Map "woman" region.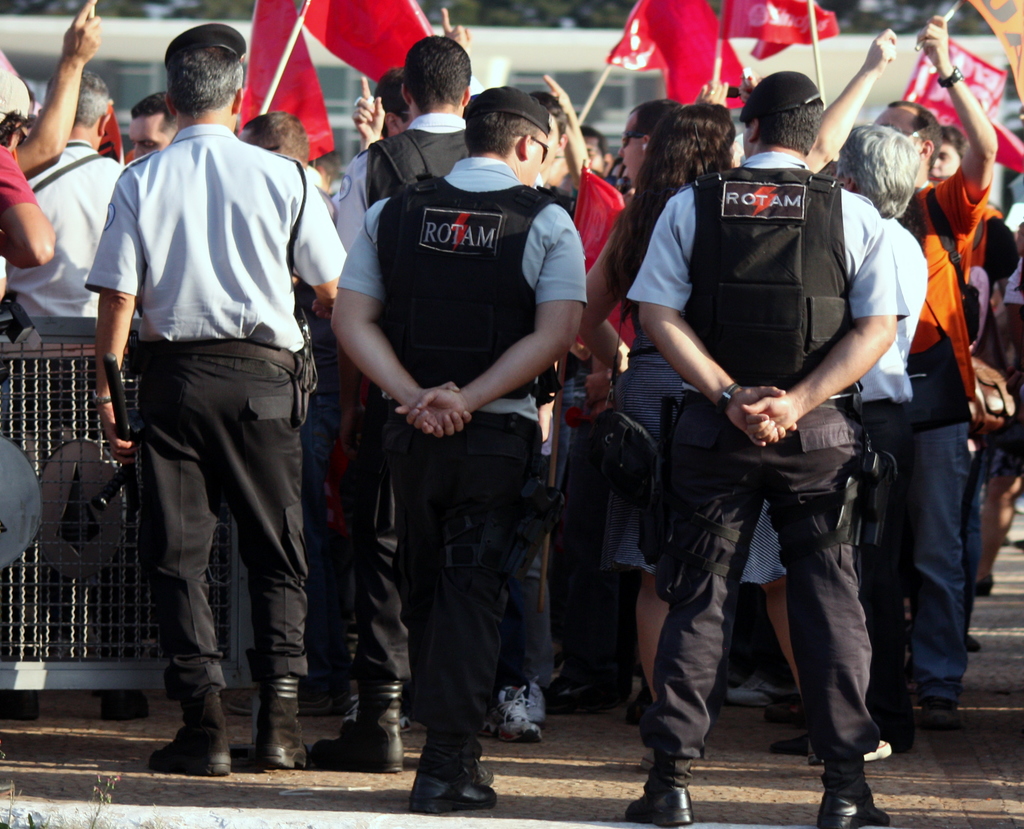
Mapped to bbox(581, 95, 810, 702).
